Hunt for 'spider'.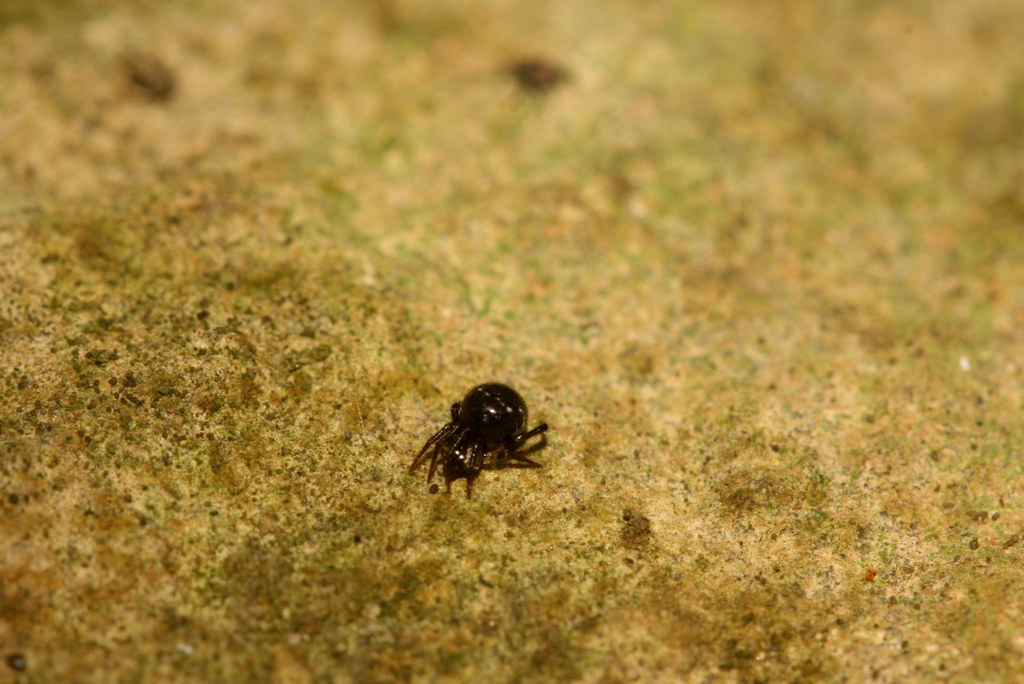
Hunted down at region(408, 384, 554, 501).
